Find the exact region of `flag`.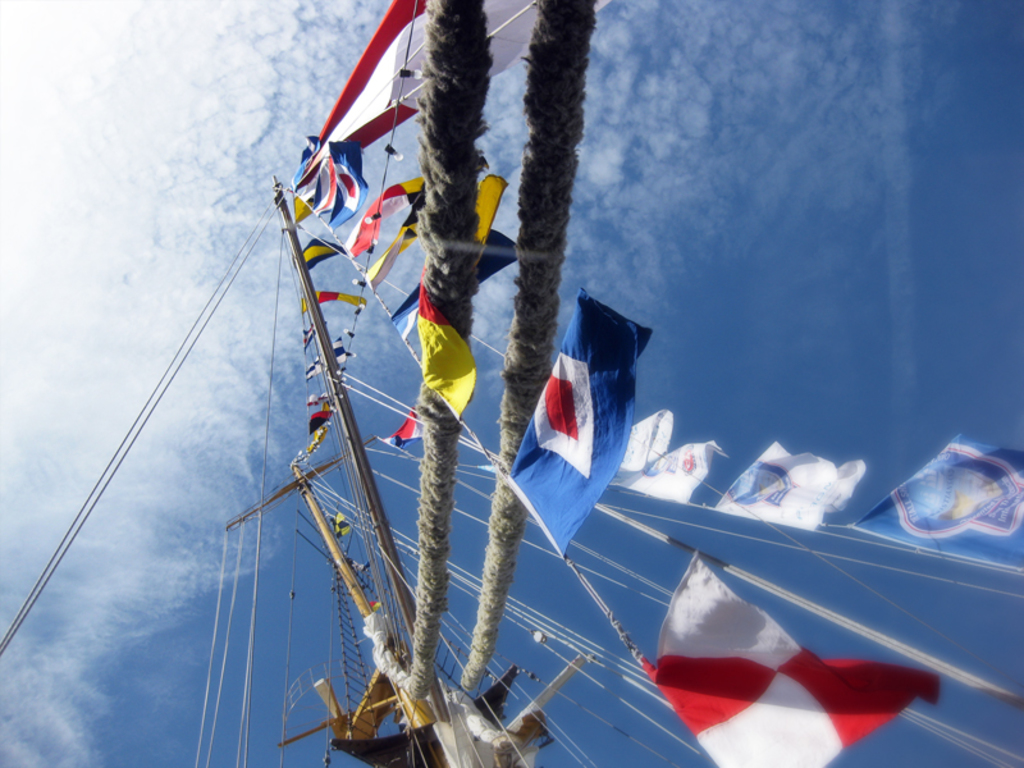
Exact region: 340:183:412:262.
